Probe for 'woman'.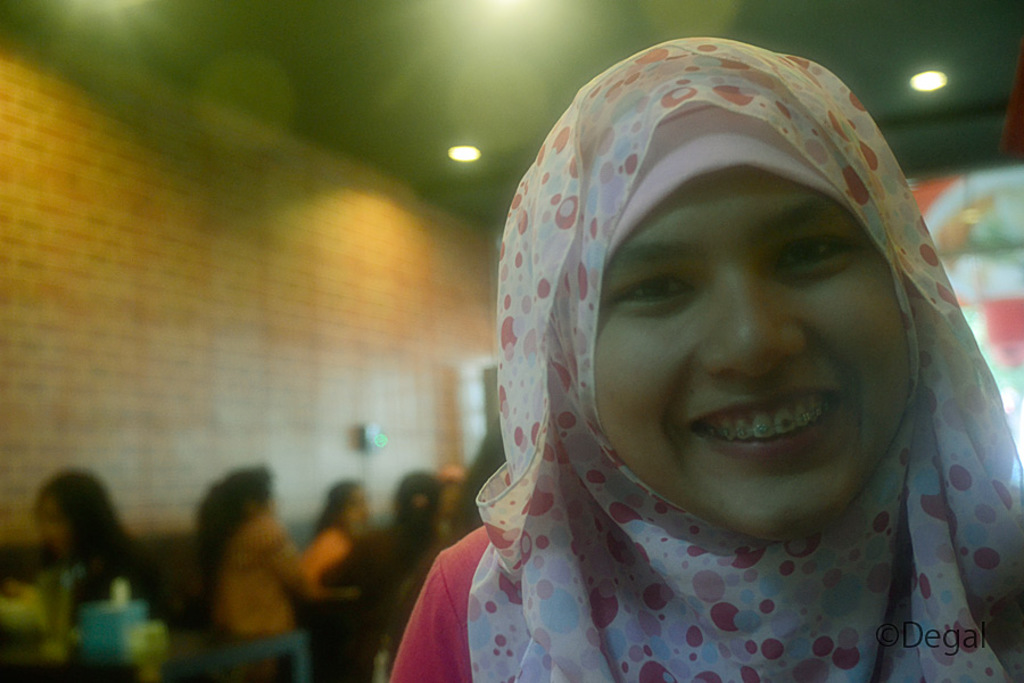
Probe result: pyautogui.locateOnScreen(345, 462, 443, 589).
